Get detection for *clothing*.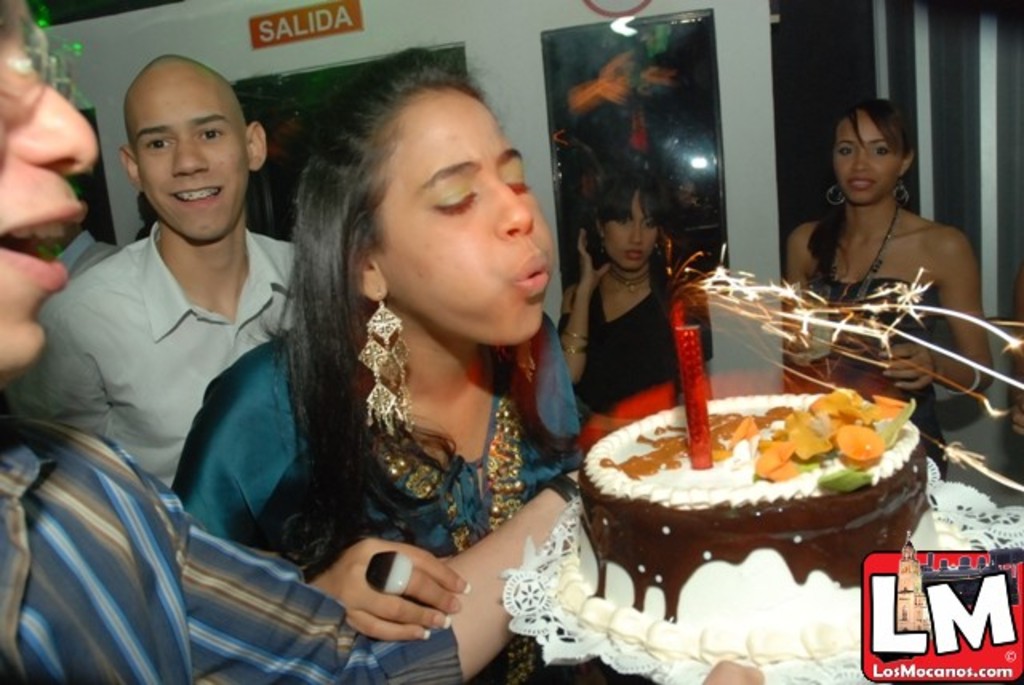
Detection: x1=2, y1=219, x2=294, y2=487.
